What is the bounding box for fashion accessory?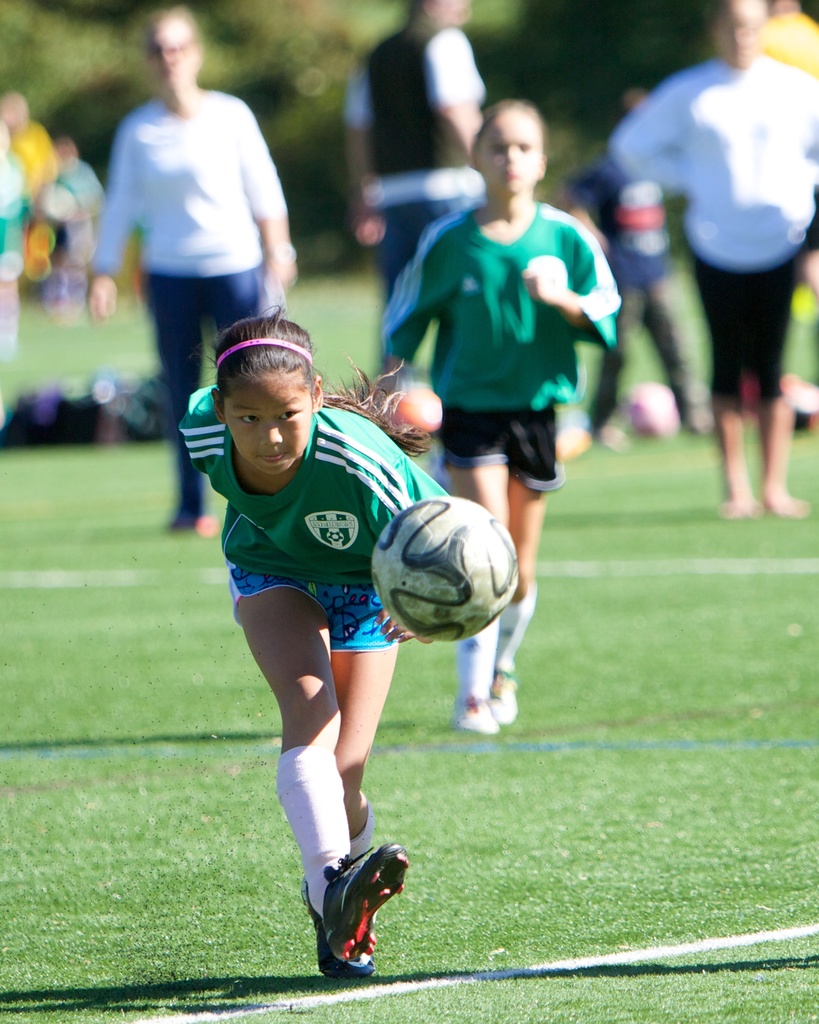
(x1=451, y1=699, x2=501, y2=731).
